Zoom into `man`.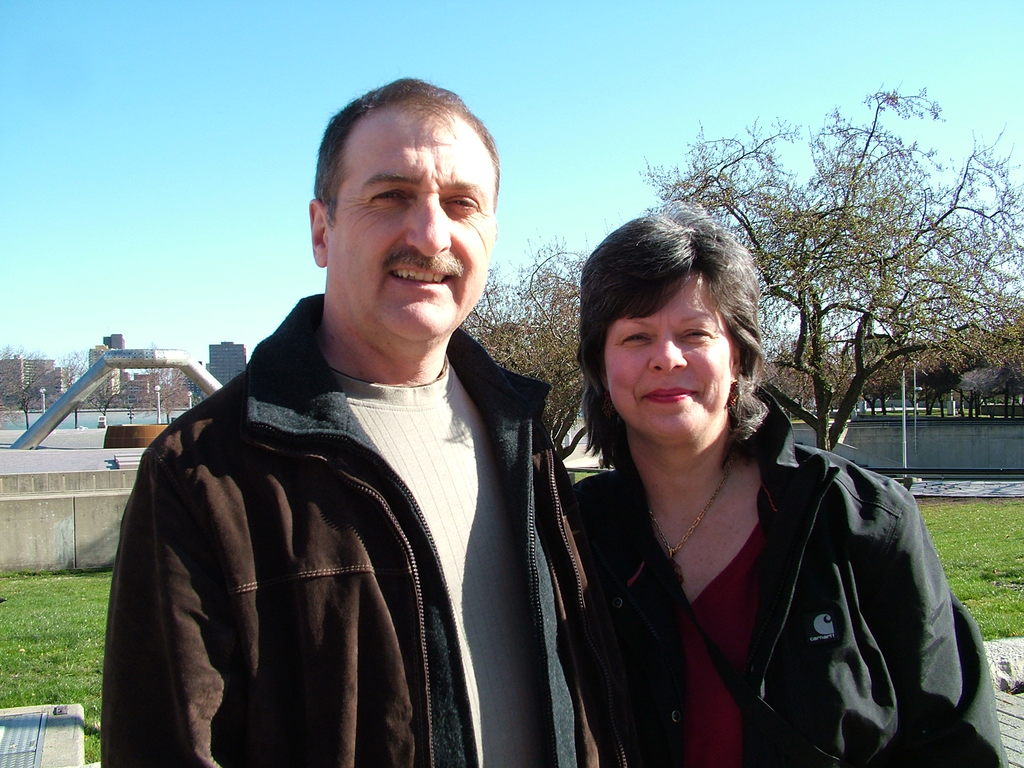
Zoom target: [x1=107, y1=104, x2=601, y2=767].
